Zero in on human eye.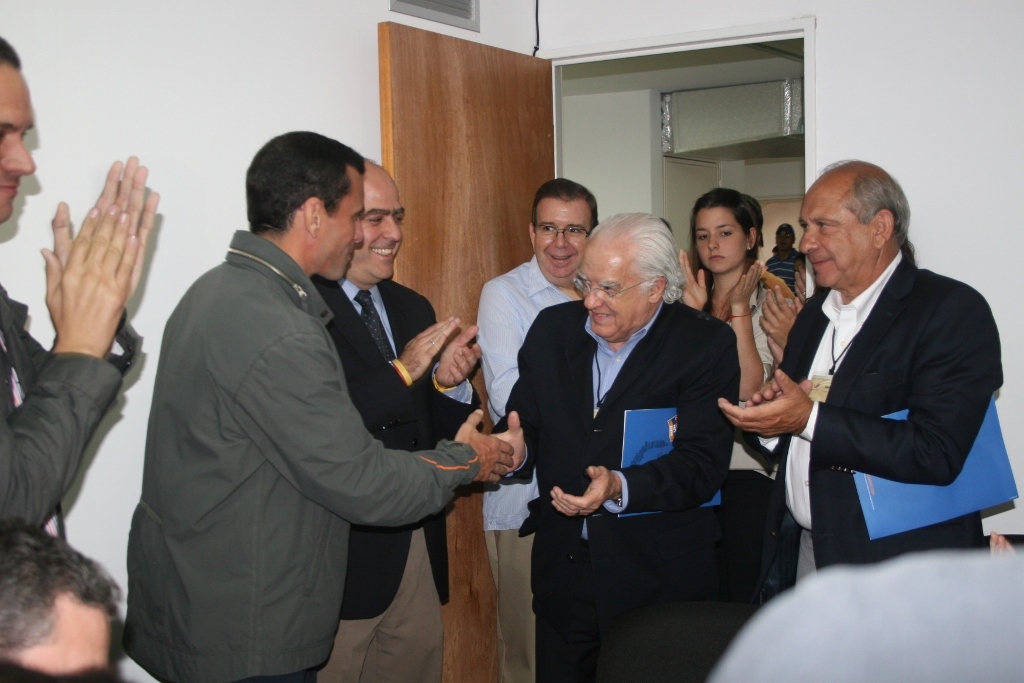
Zeroed in: (left=719, top=228, right=733, bottom=238).
